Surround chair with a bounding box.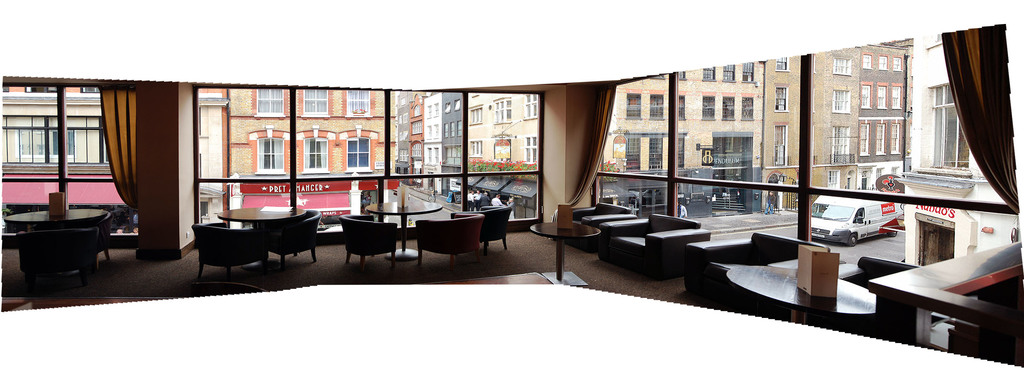
<box>682,226,834,309</box>.
